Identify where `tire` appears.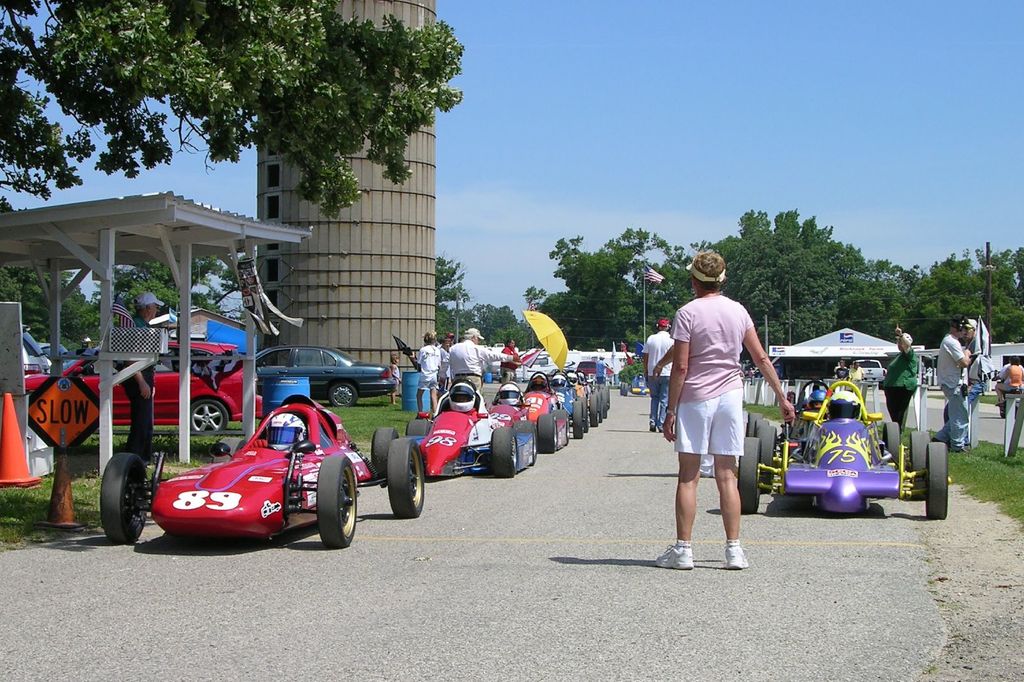
Appears at 596:388:602:423.
